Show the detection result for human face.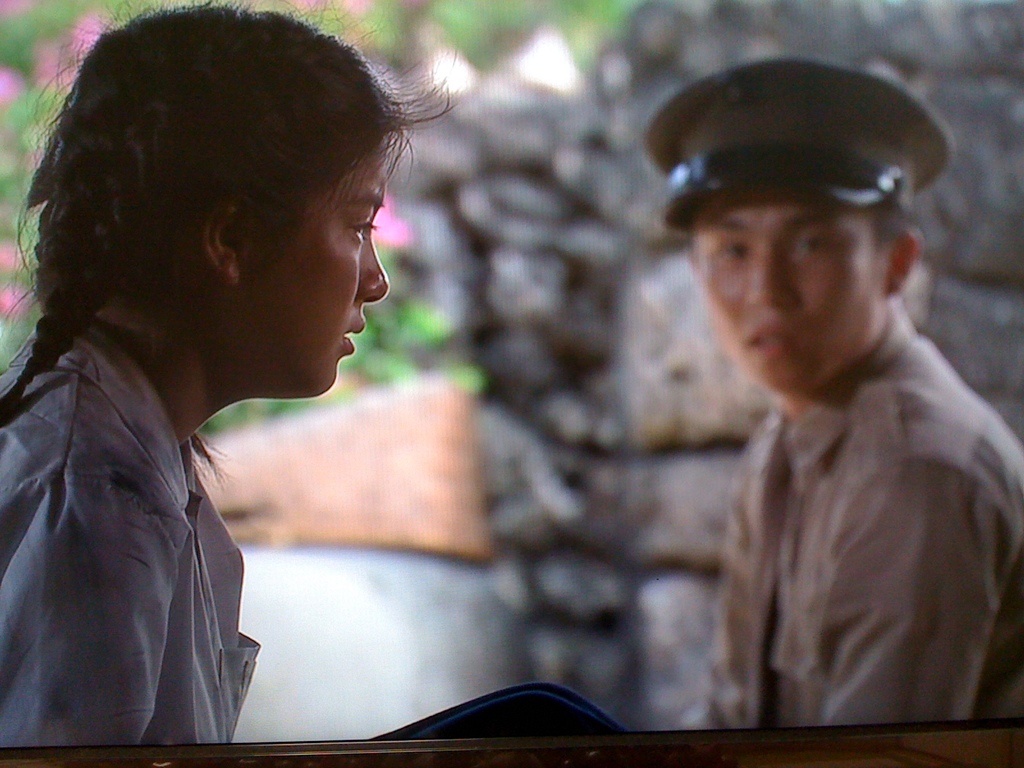
[left=692, top=191, right=893, bottom=397].
